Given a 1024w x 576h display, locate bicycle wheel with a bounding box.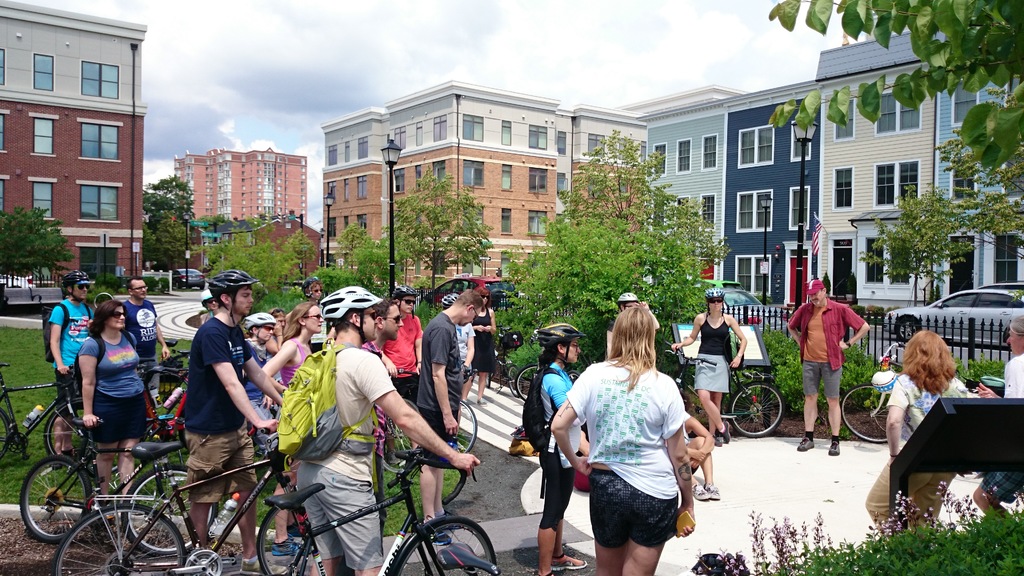
Located: 257/497/326/575.
